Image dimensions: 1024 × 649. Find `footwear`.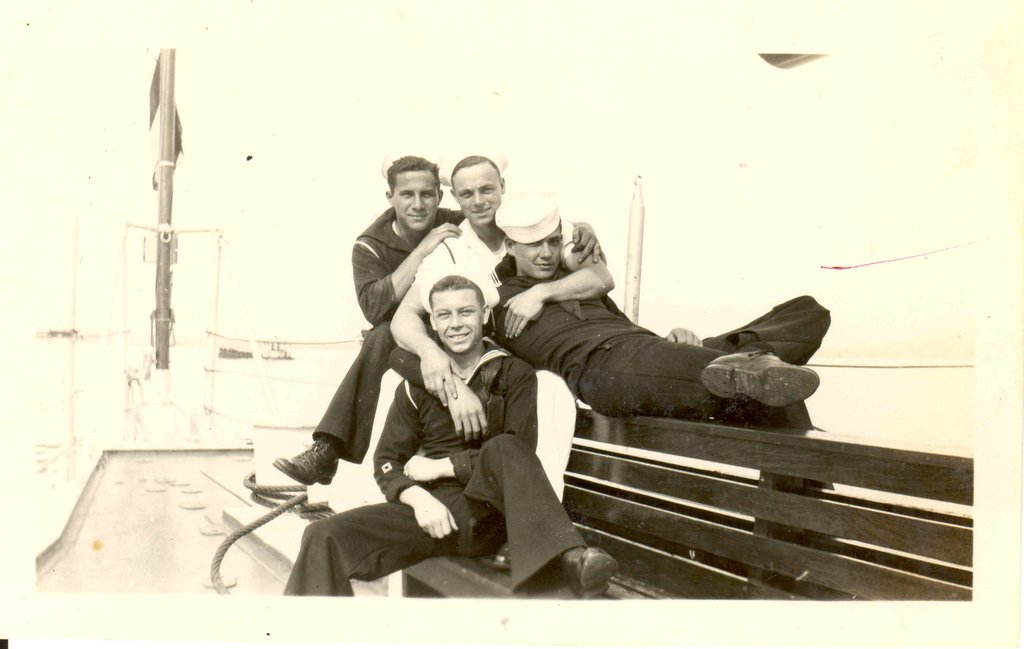
left=700, top=352, right=822, bottom=400.
